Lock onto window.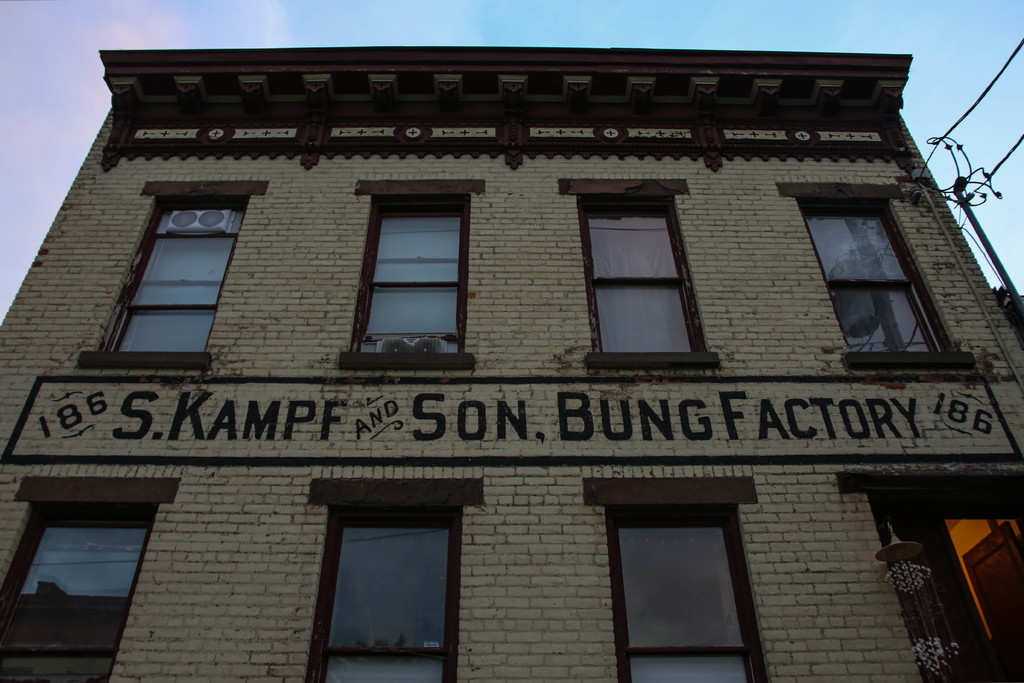
Locked: 609 504 771 682.
